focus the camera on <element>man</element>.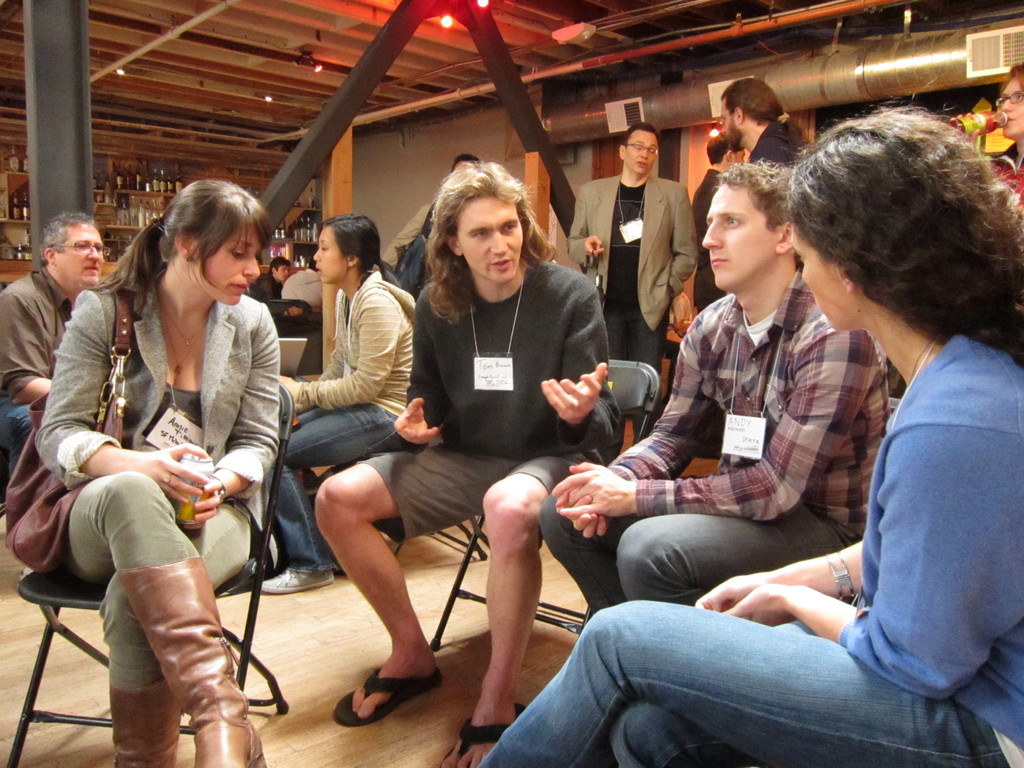
Focus region: 380,150,481,299.
